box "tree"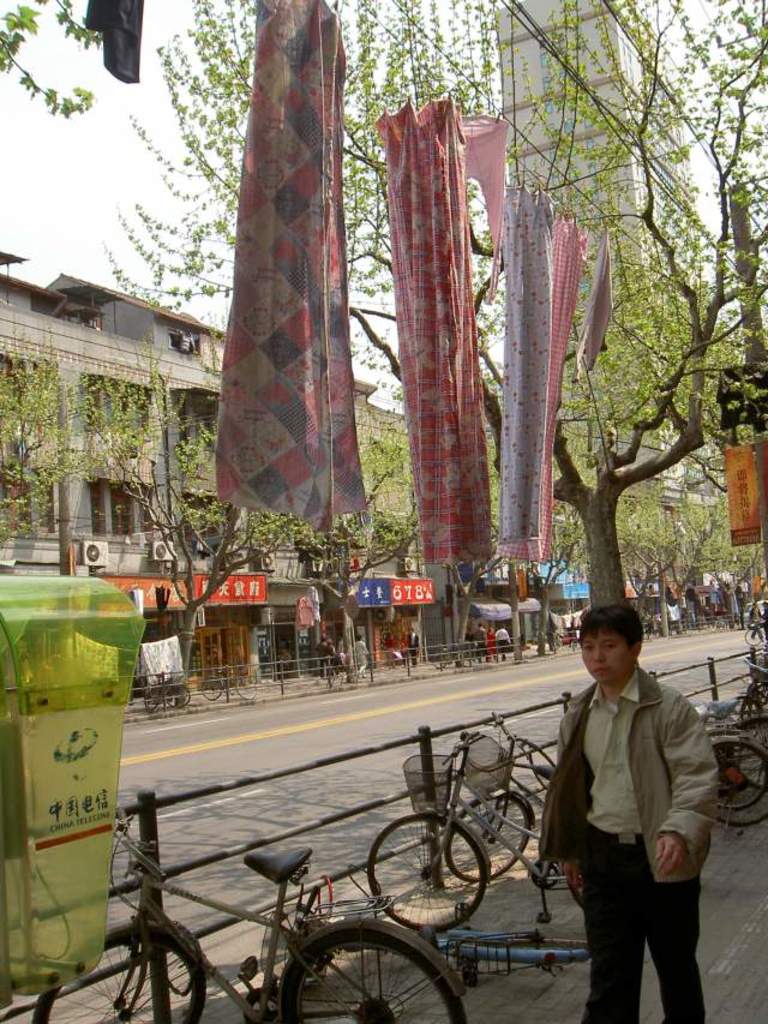
[0, 333, 94, 547]
